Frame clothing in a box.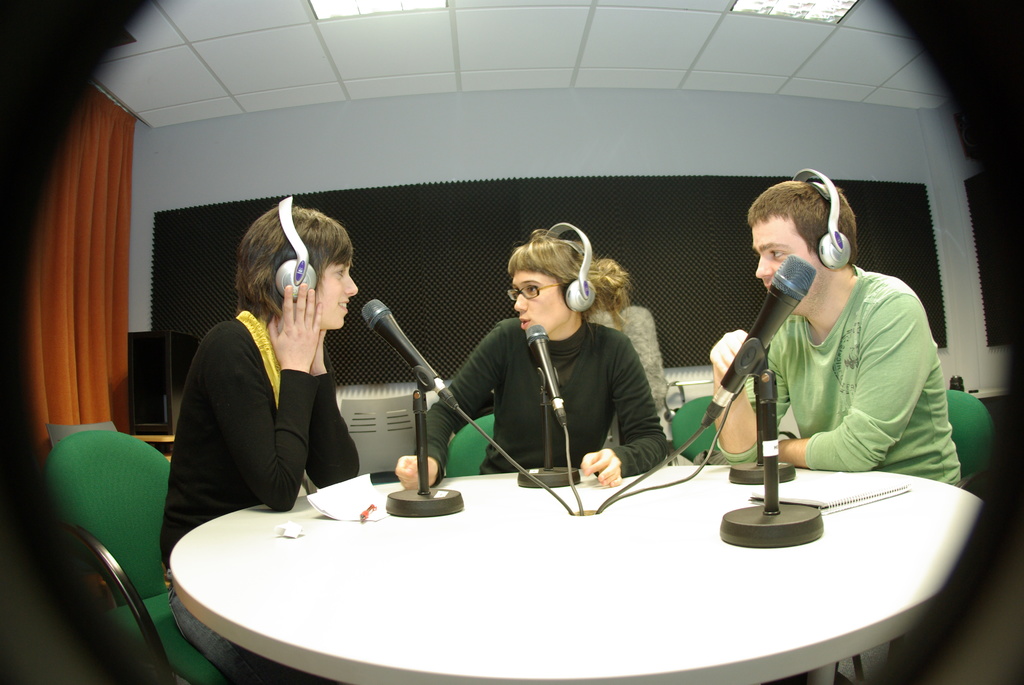
BBox(583, 302, 672, 441).
